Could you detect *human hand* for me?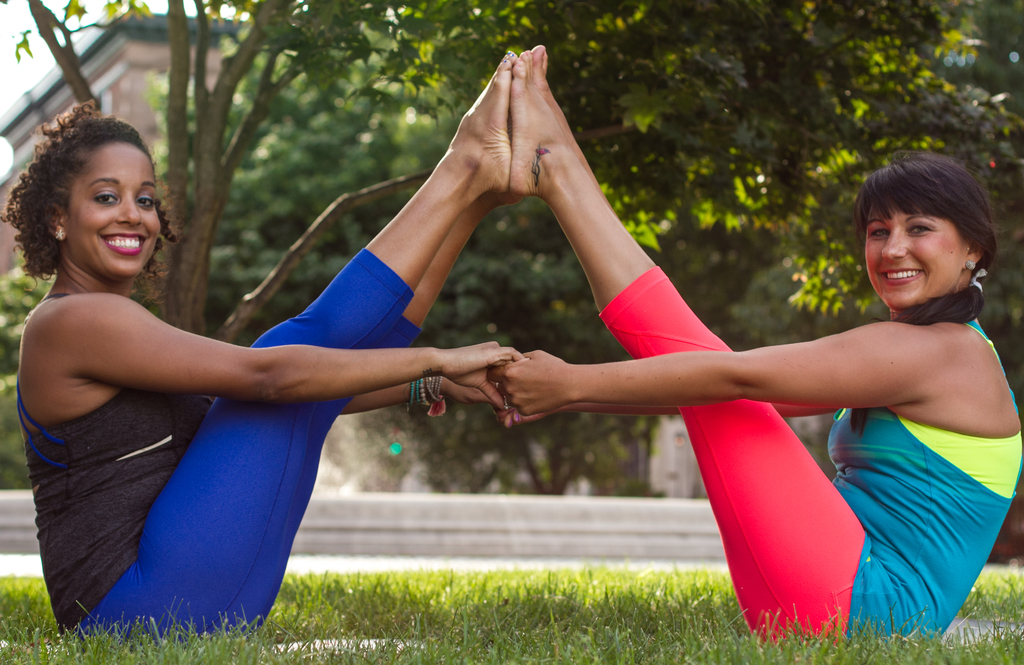
Detection result: <bbox>438, 375, 500, 407</bbox>.
